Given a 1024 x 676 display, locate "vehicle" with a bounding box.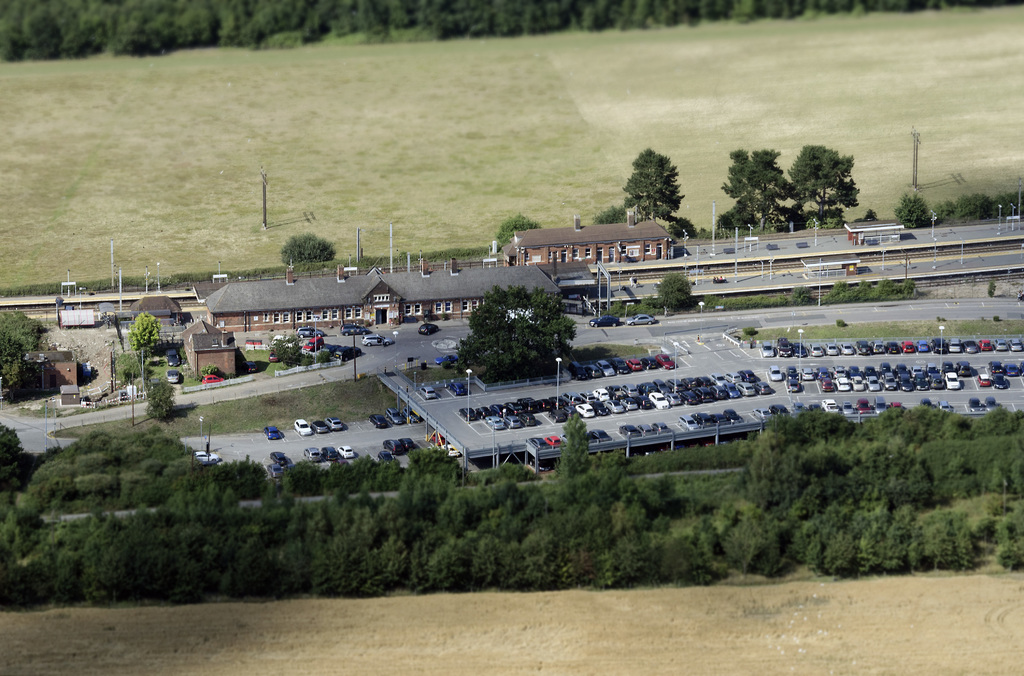
Located: <region>310, 419, 328, 435</region>.
